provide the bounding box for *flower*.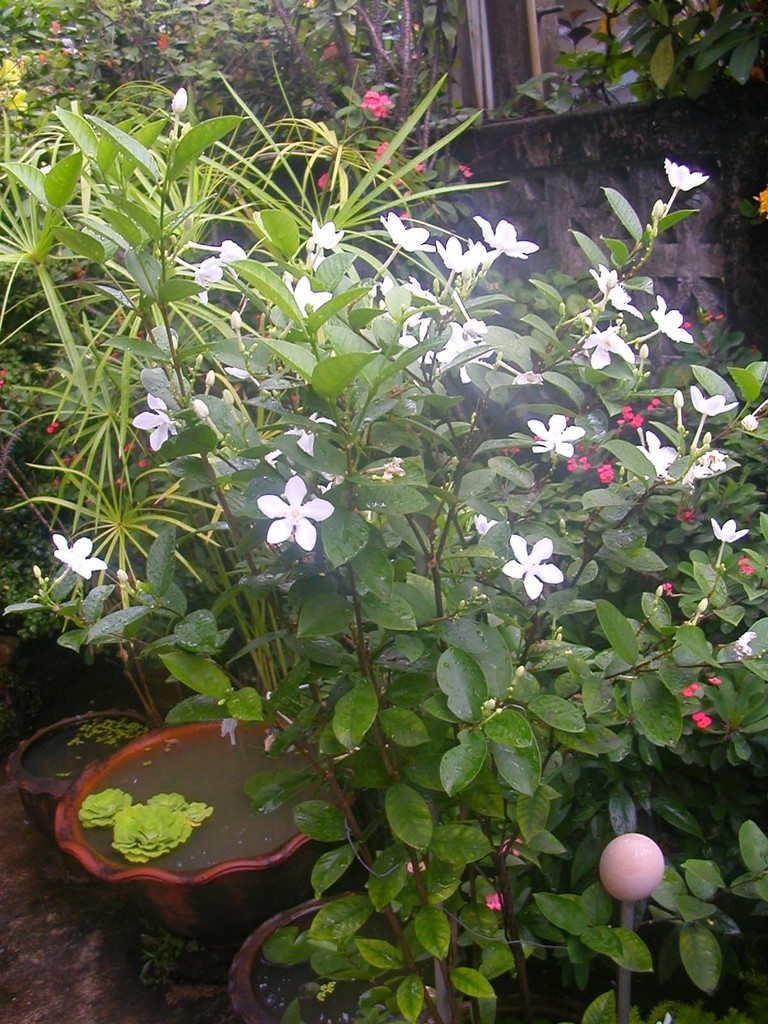
box(584, 319, 634, 372).
